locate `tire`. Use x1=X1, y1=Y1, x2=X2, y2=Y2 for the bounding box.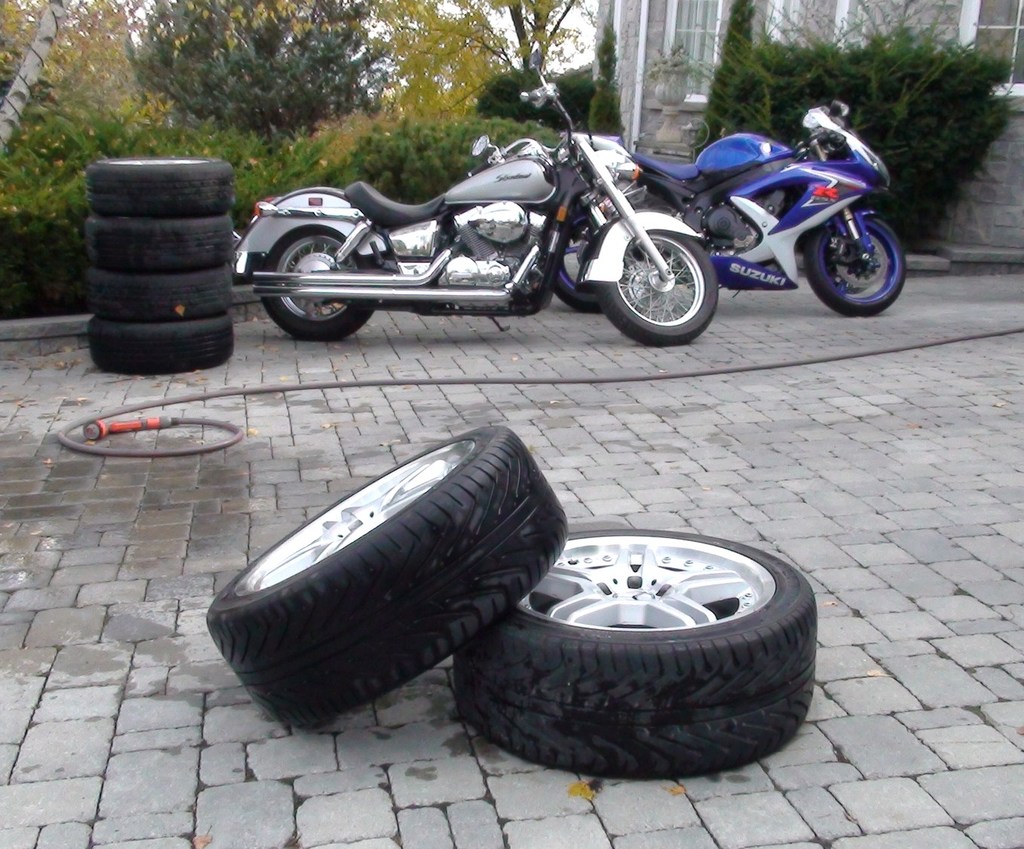
x1=794, y1=213, x2=907, y2=321.
